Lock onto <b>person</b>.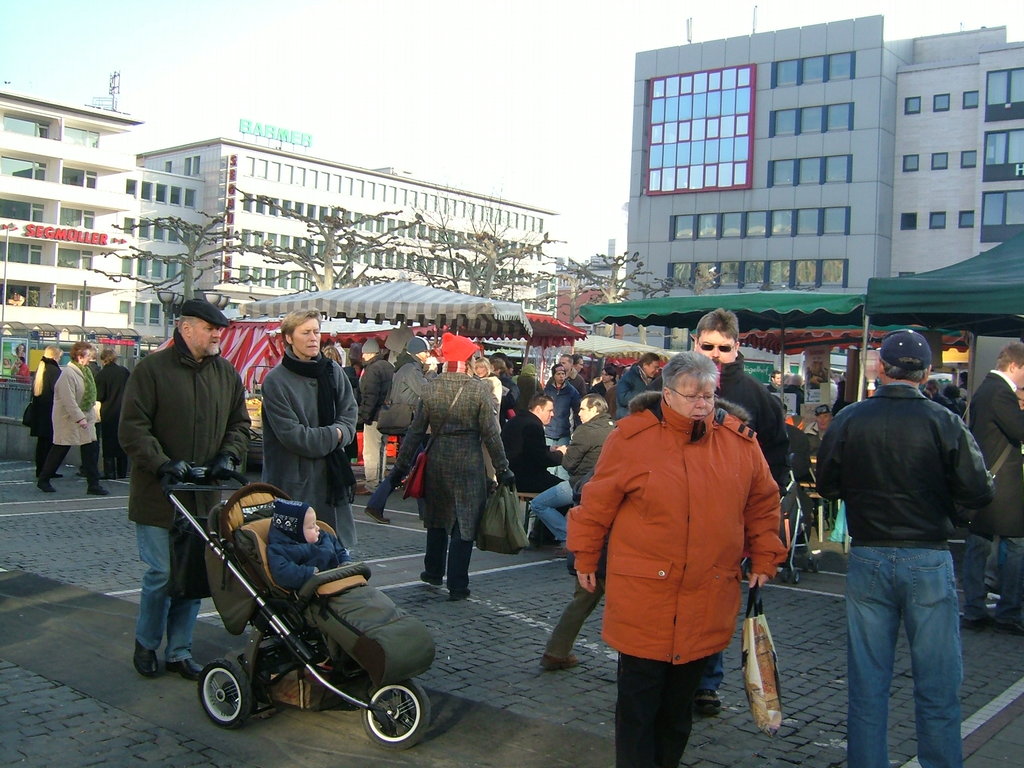
Locked: x1=806, y1=405, x2=833, y2=440.
